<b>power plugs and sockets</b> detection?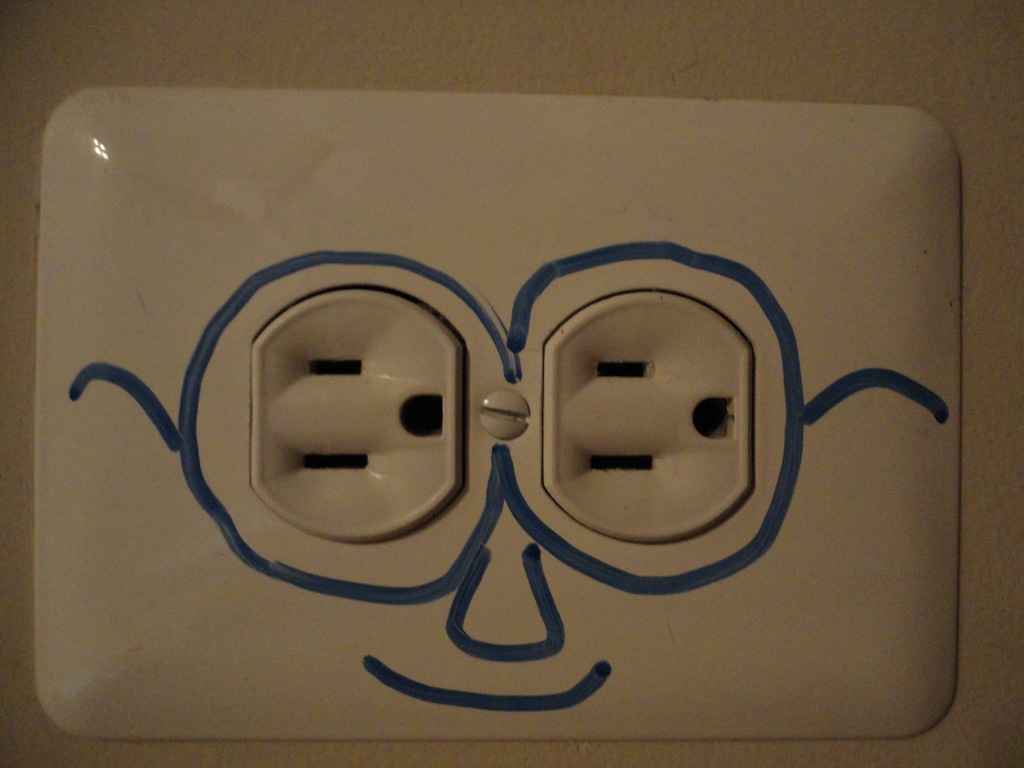
(left=540, top=284, right=762, bottom=543)
